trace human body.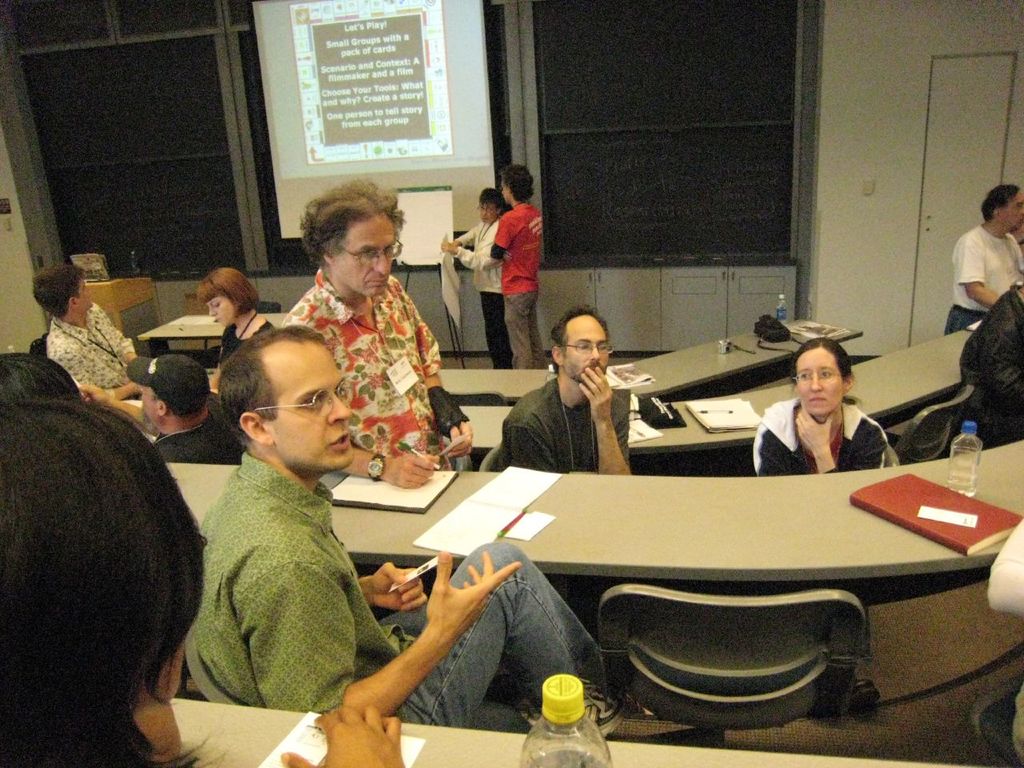
Traced to bbox=(181, 316, 622, 734).
